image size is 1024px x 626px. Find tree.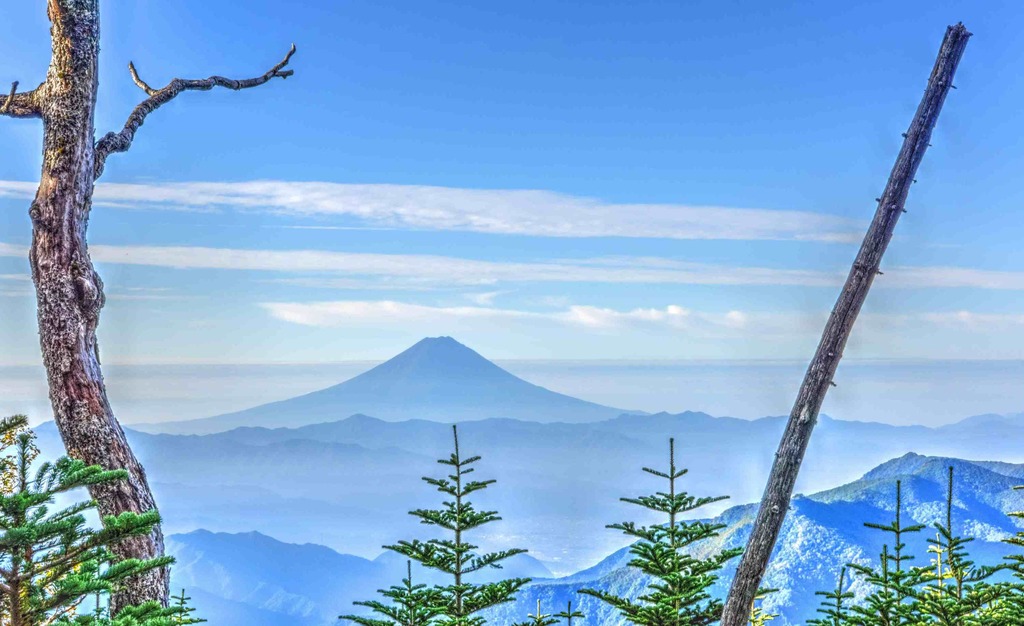
bbox=(576, 439, 782, 625).
